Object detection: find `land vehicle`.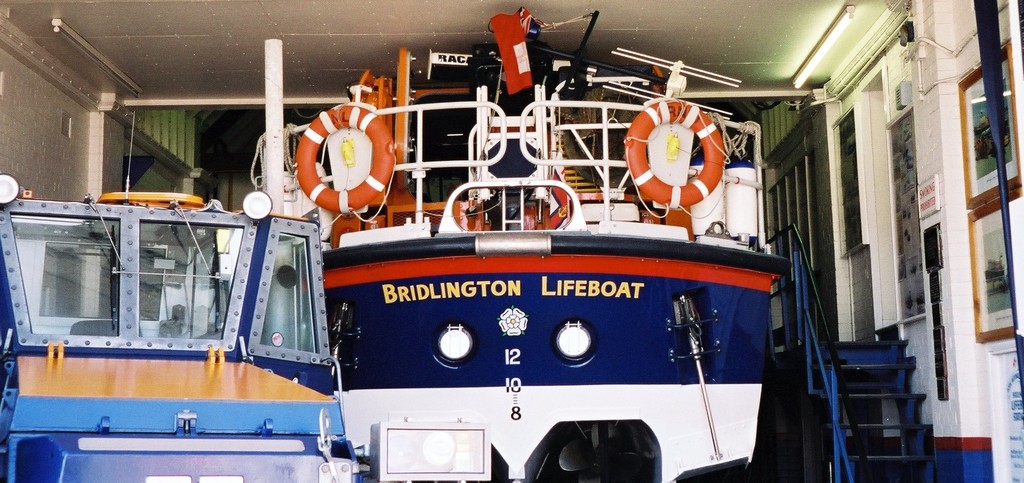
<region>0, 170, 374, 463</region>.
